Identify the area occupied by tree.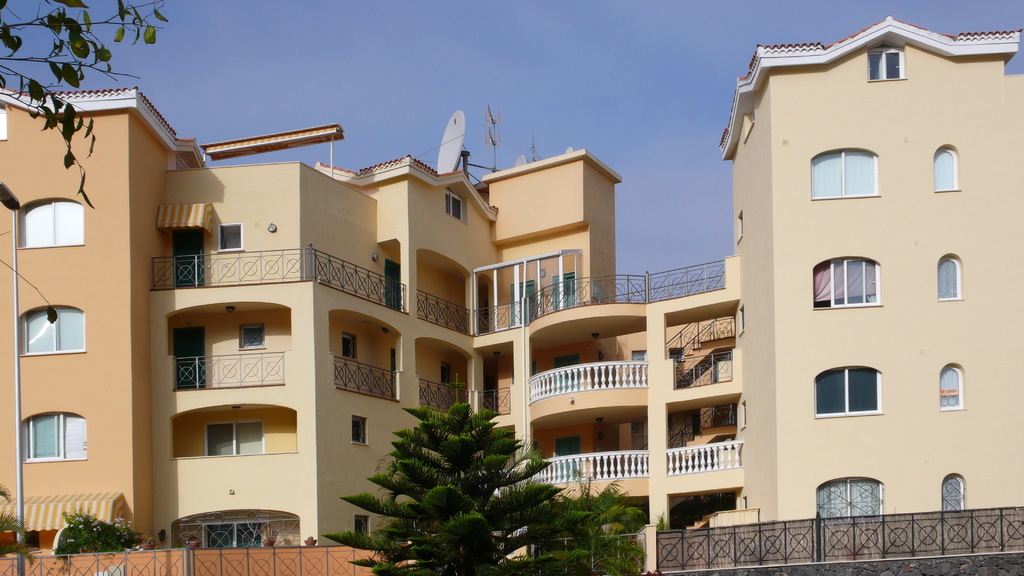
Area: (0,492,17,549).
